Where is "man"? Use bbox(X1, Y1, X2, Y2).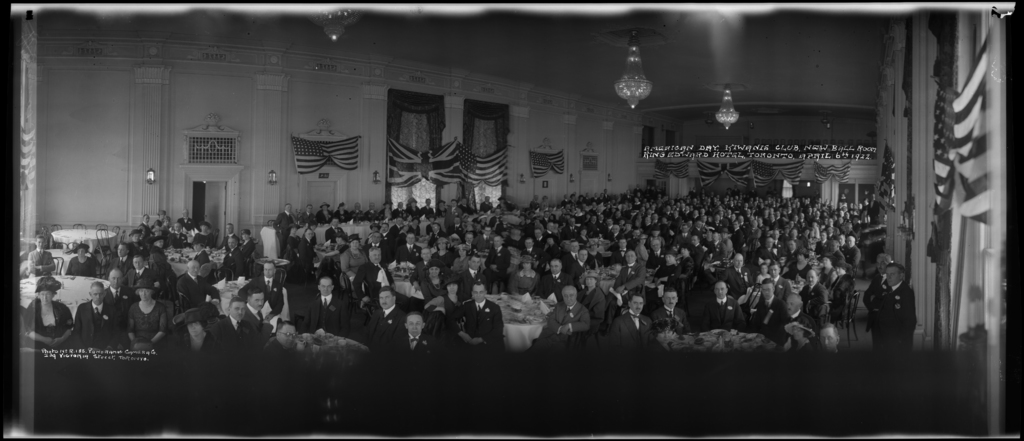
bbox(419, 197, 433, 216).
